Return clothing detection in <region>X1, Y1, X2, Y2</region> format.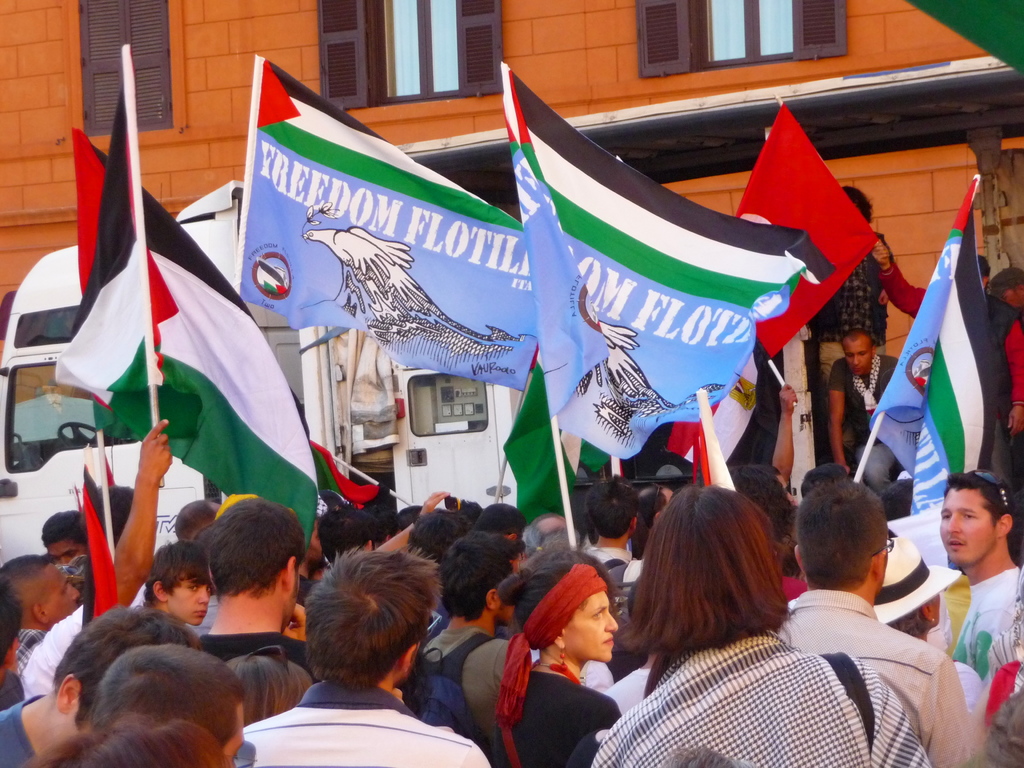
<region>566, 602, 996, 763</region>.
